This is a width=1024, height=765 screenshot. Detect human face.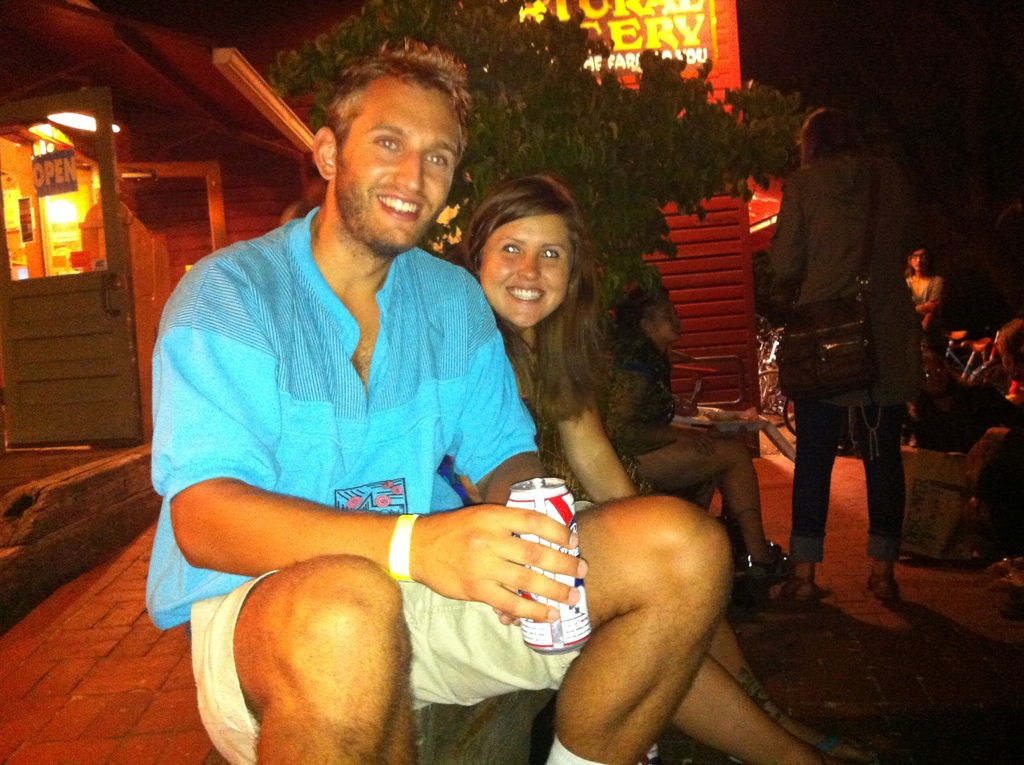
region(482, 211, 566, 326).
